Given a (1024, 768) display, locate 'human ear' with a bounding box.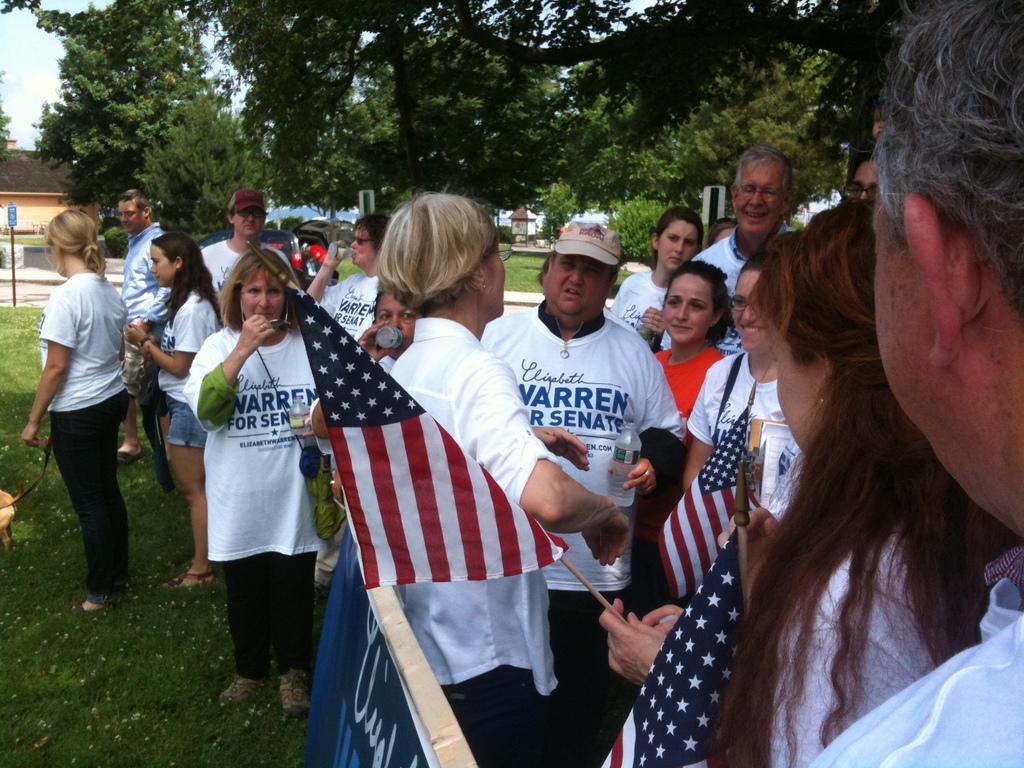
Located: box(904, 193, 984, 365).
